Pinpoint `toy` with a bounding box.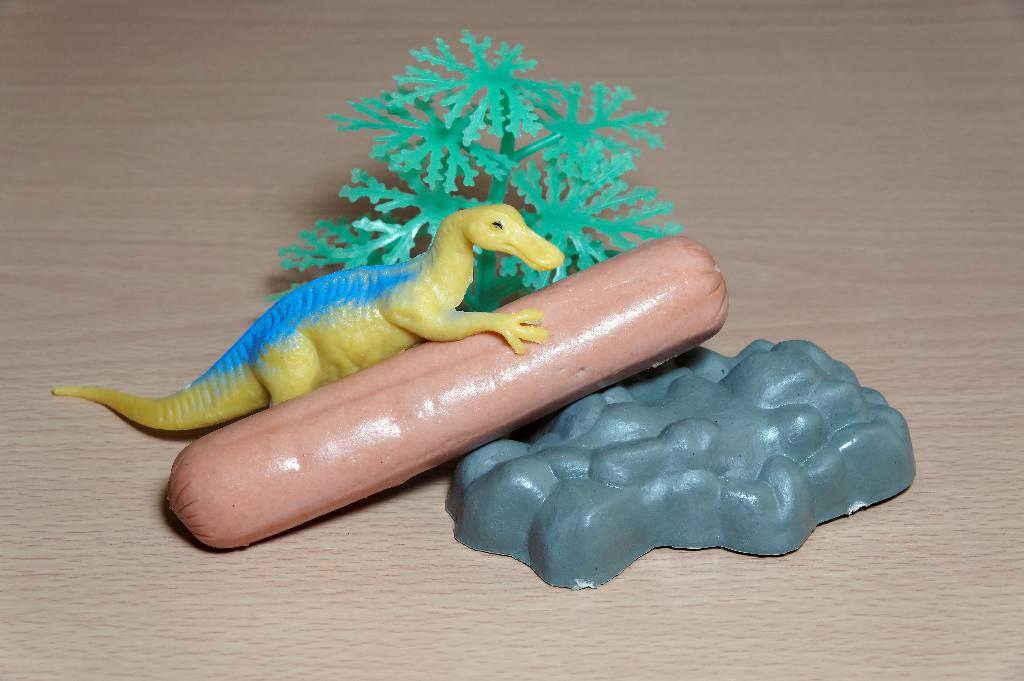
287,31,673,300.
